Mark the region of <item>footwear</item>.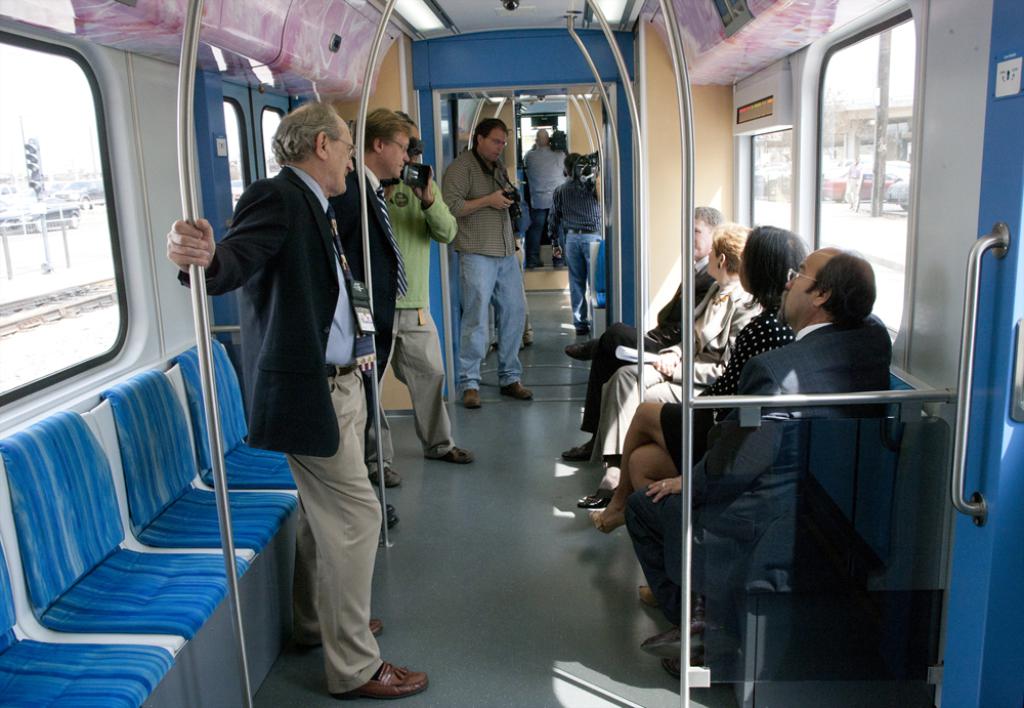
Region: <bbox>580, 488, 612, 509</bbox>.
